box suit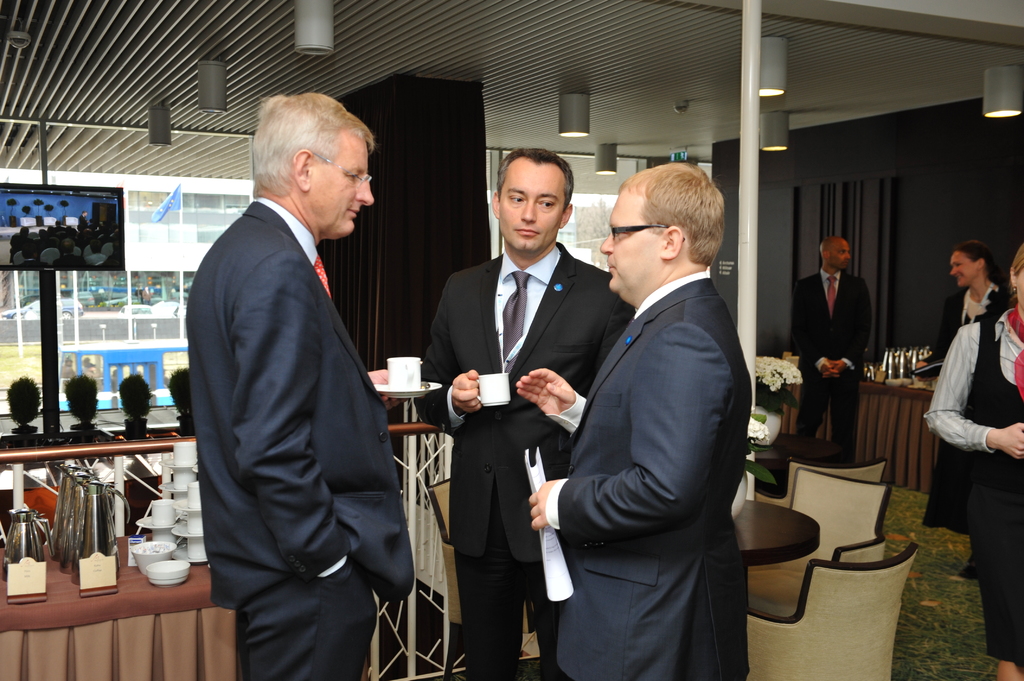
box(794, 265, 877, 474)
